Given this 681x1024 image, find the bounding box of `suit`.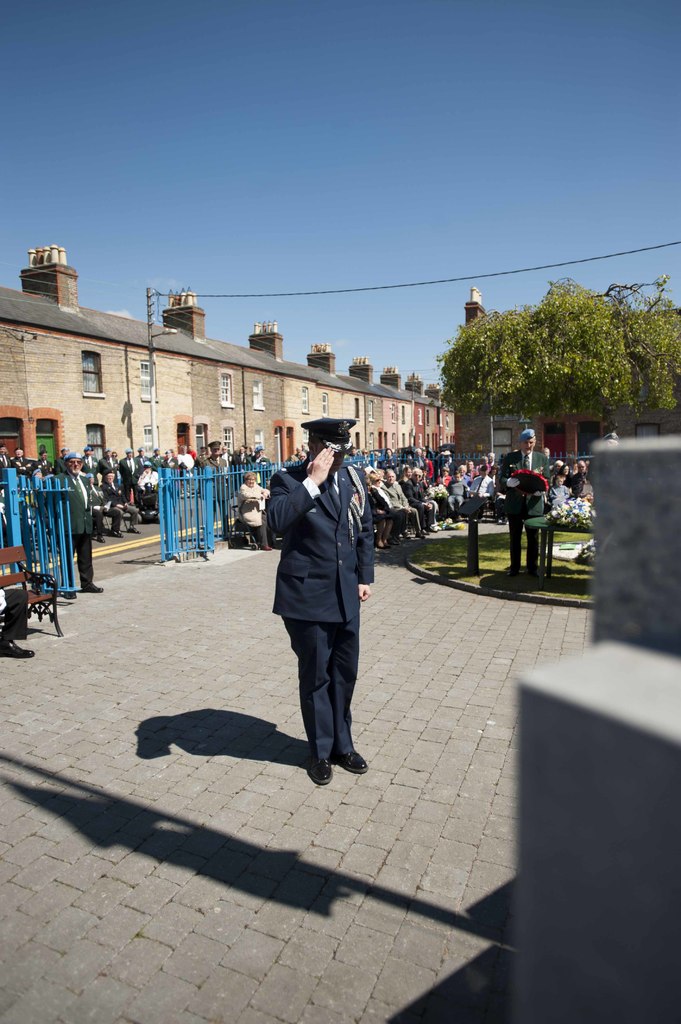
[266,418,372,794].
